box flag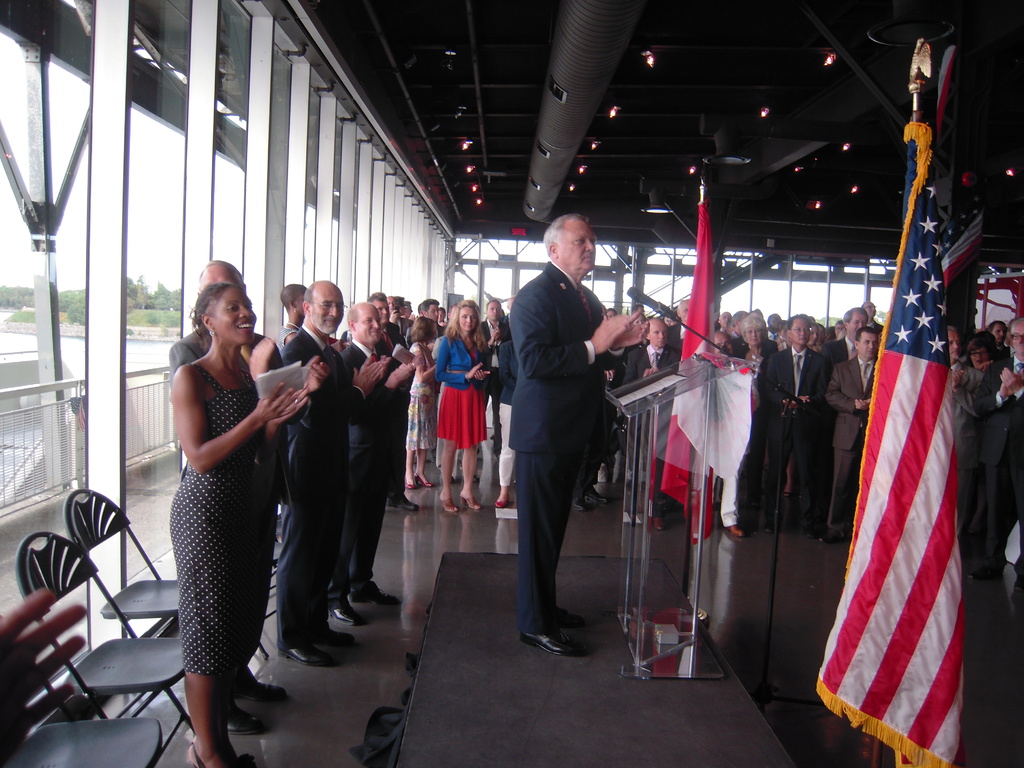
(left=655, top=196, right=755, bottom=545)
